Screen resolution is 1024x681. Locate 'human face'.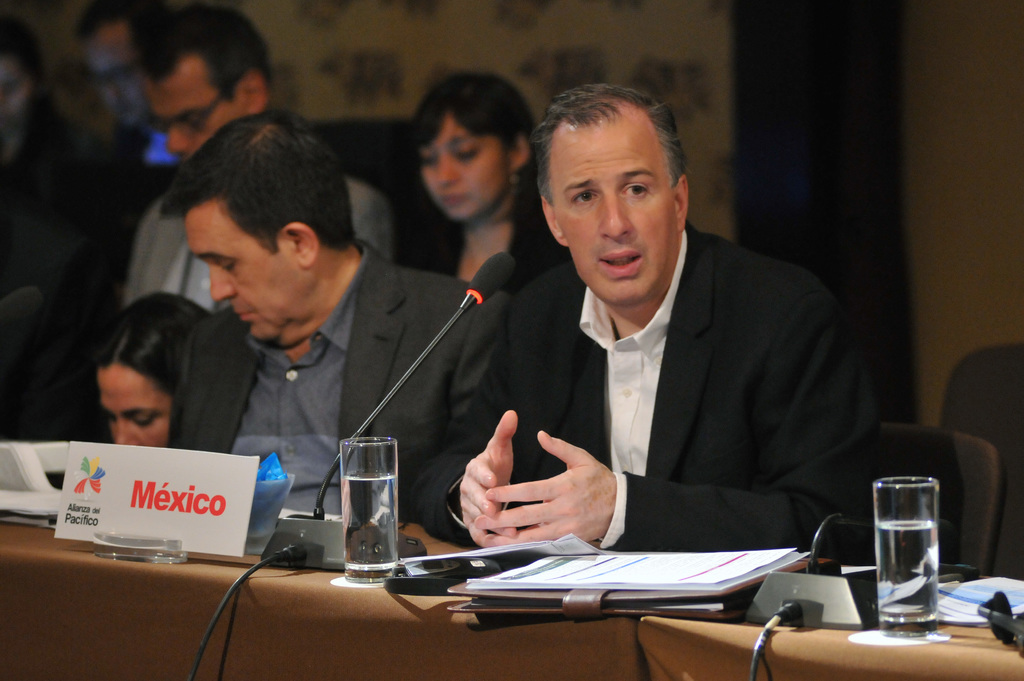
(left=83, top=25, right=148, bottom=130).
